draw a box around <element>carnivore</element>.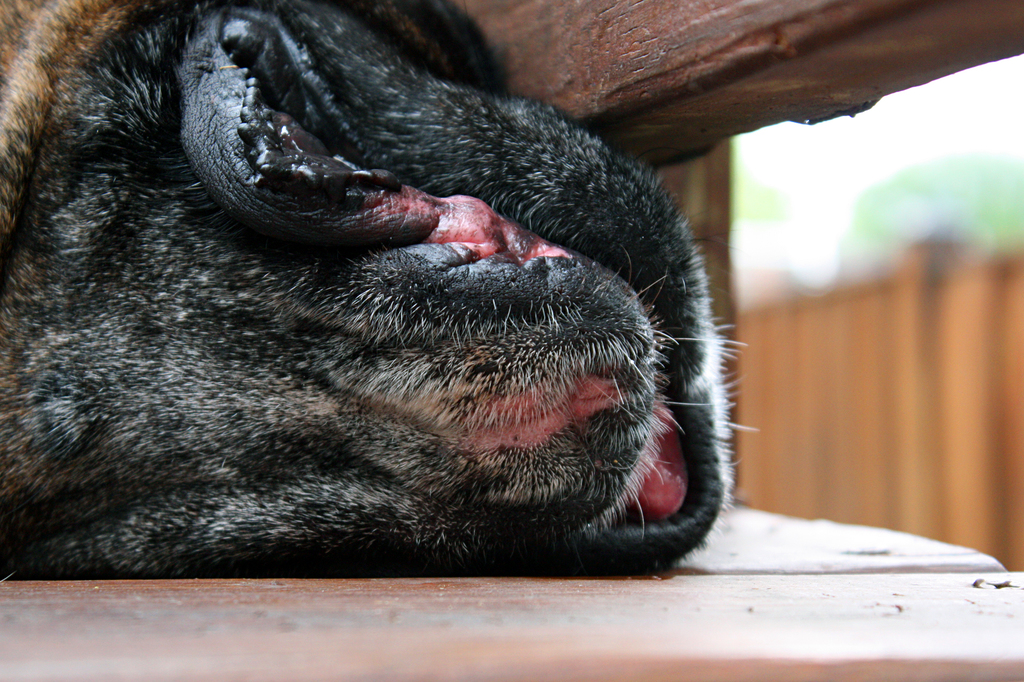
bbox=[4, 0, 763, 582].
